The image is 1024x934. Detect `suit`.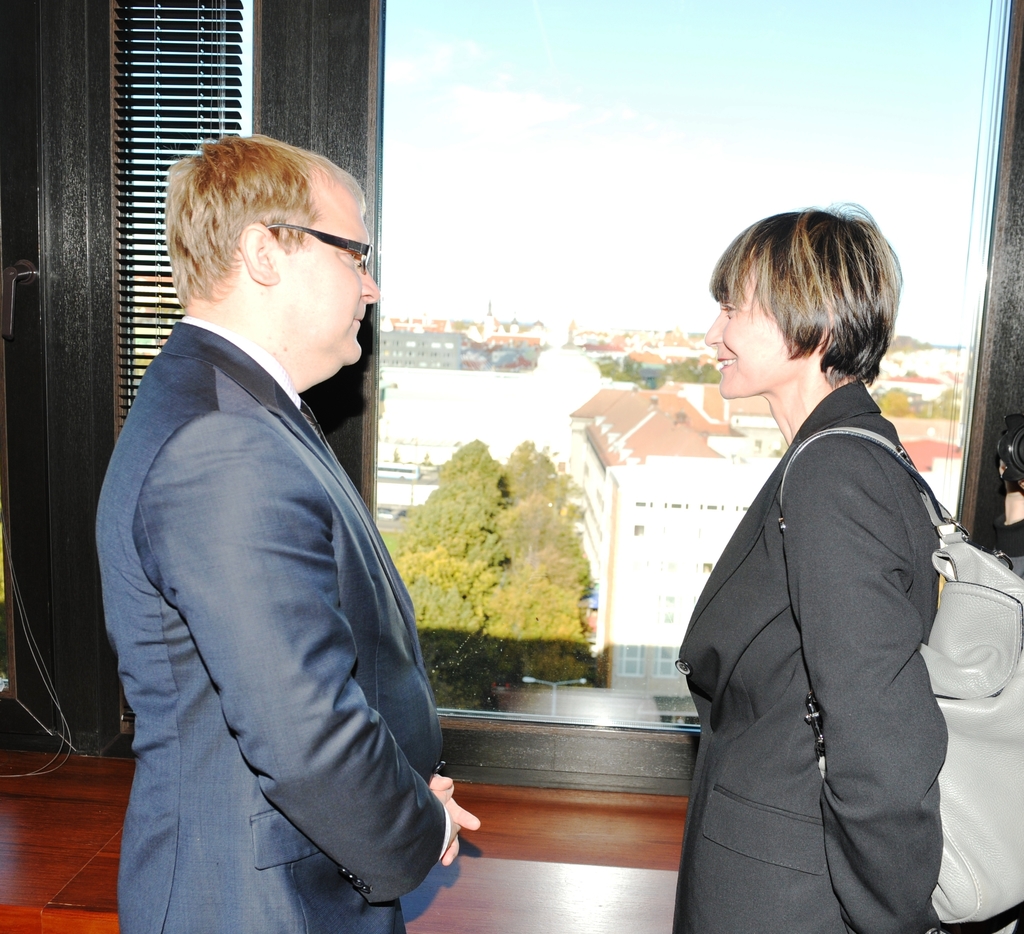
Detection: {"left": 675, "top": 383, "right": 950, "bottom": 933}.
